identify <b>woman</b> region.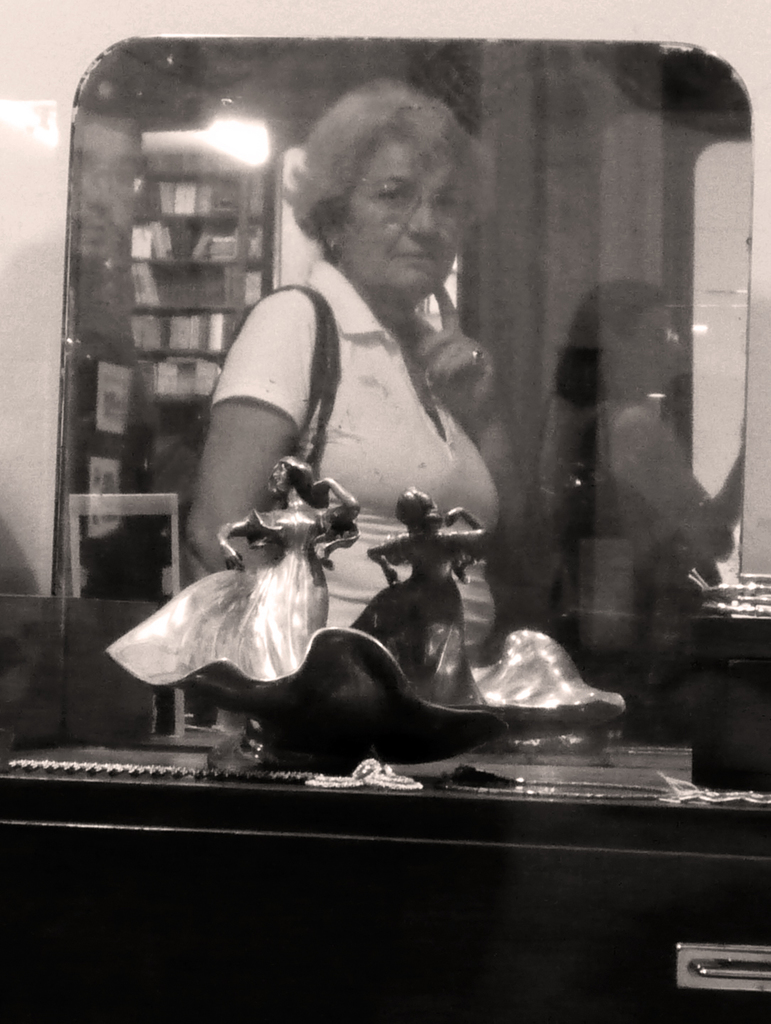
Region: detection(173, 102, 578, 852).
